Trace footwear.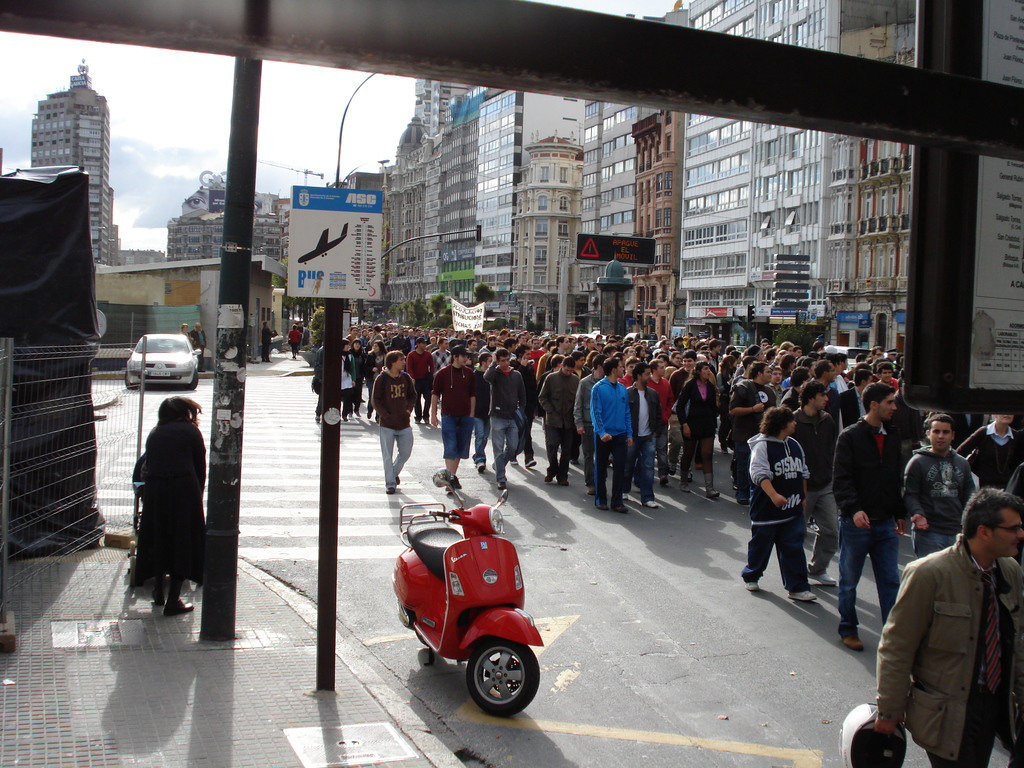
Traced to 544:472:569:486.
